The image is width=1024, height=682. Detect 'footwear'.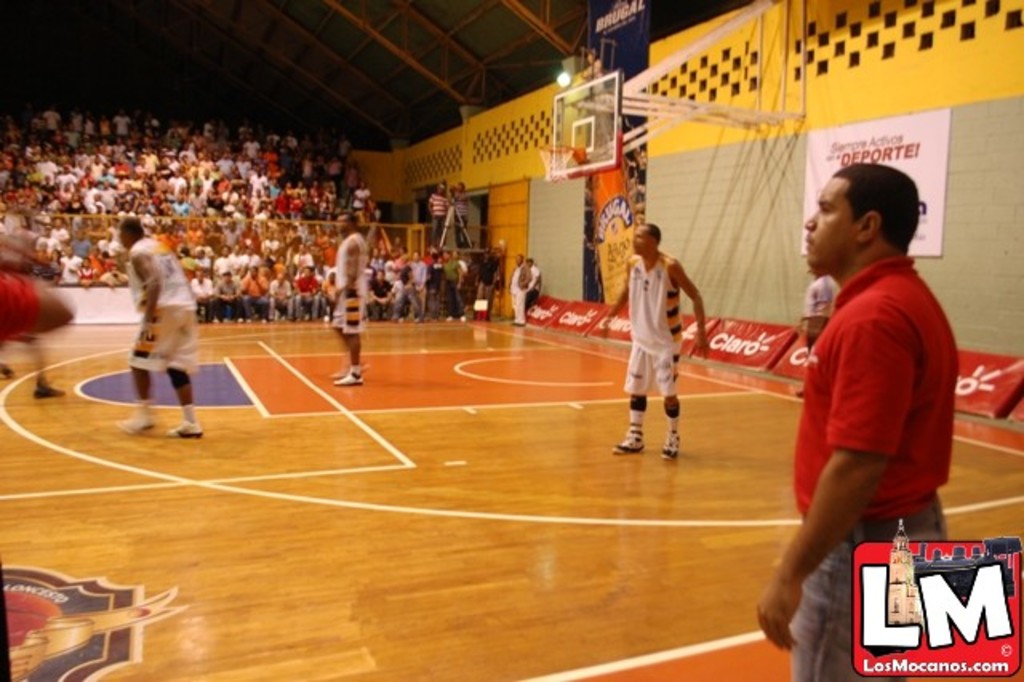
Detection: [333,370,360,384].
